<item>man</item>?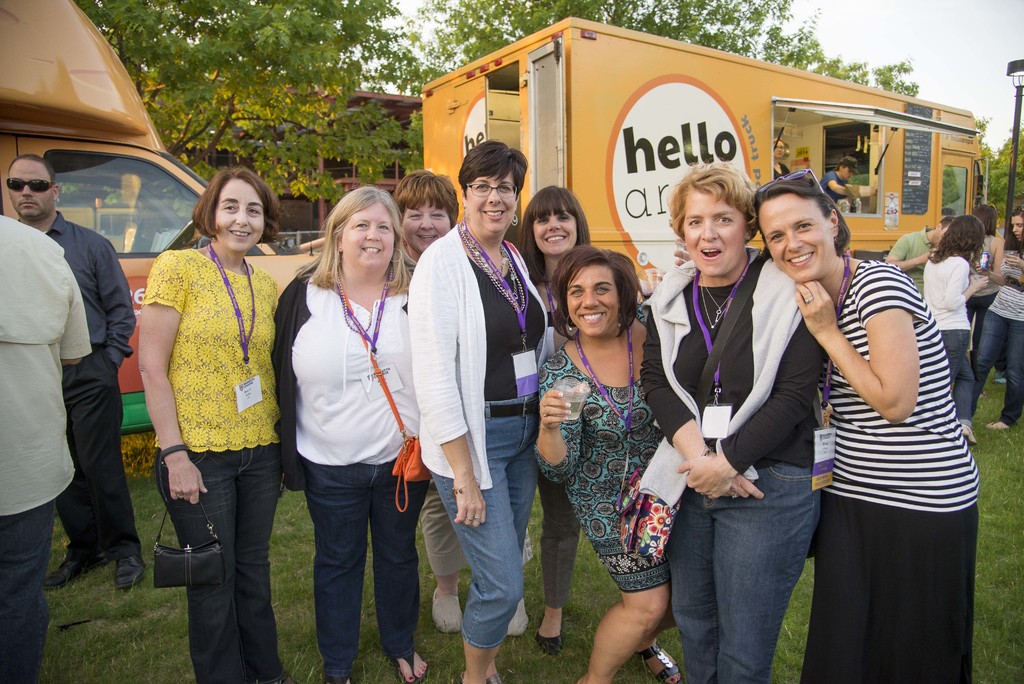
818, 158, 860, 215
